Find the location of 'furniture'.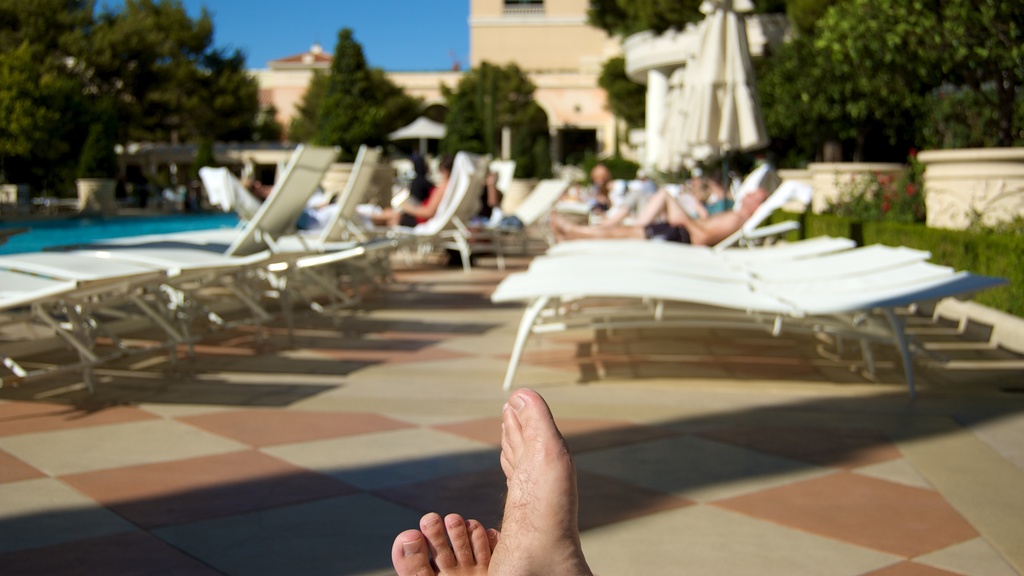
Location: BBox(465, 177, 571, 254).
